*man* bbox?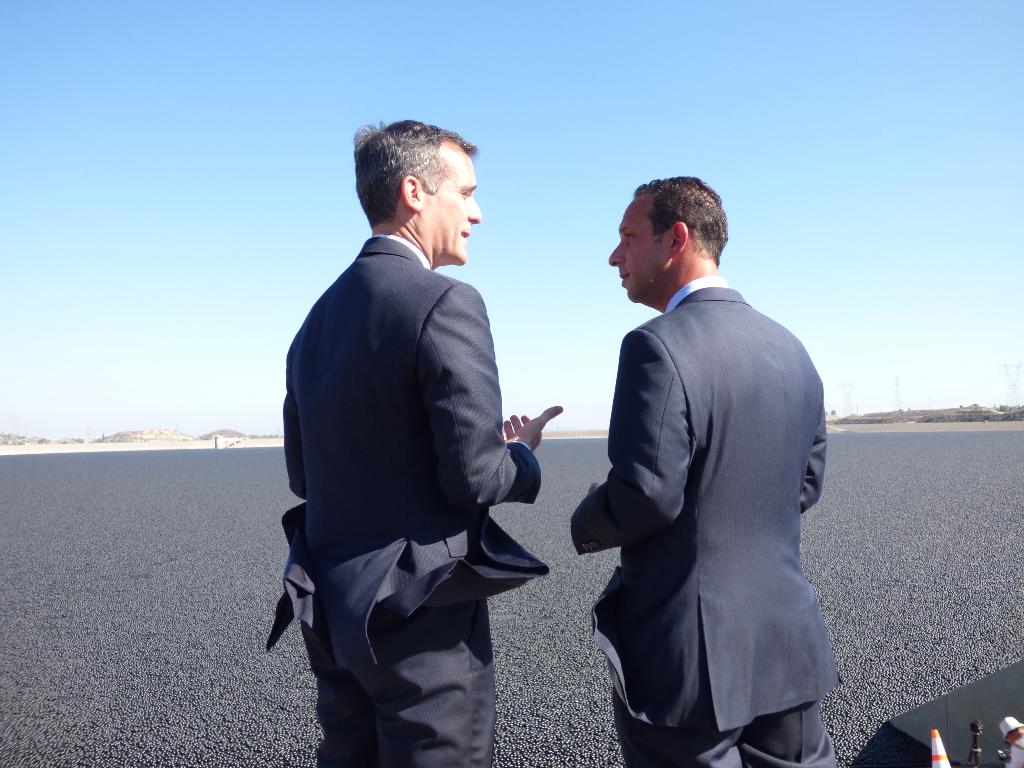
bbox=(571, 176, 842, 767)
